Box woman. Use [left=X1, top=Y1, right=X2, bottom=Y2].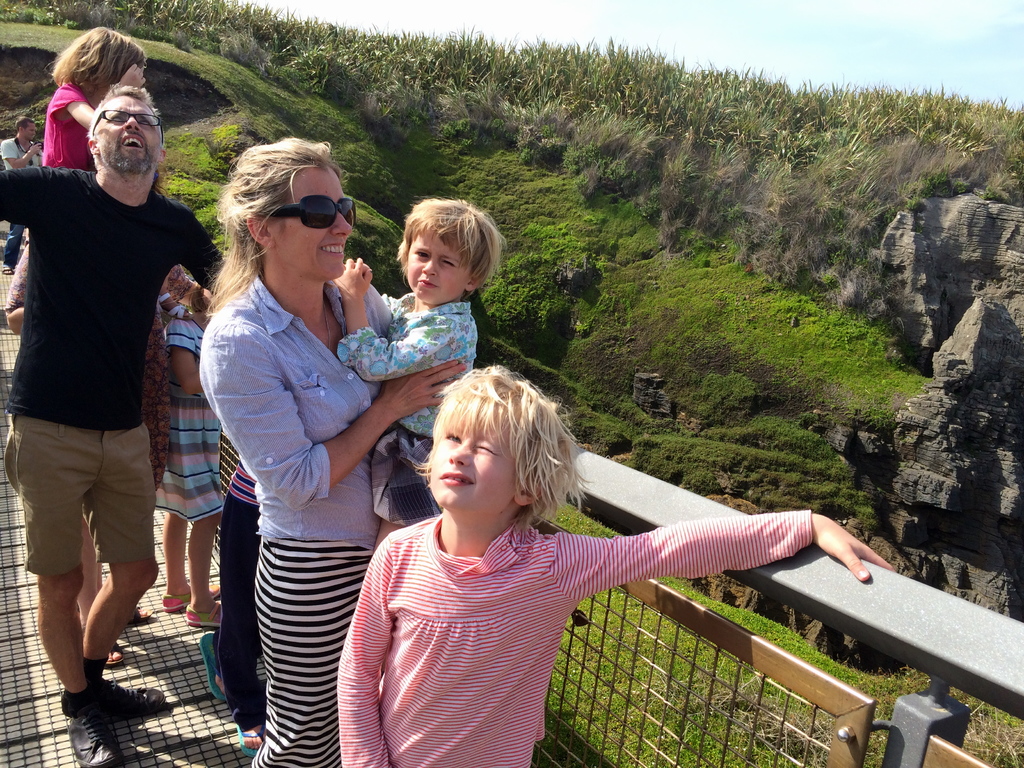
[left=182, top=145, right=408, bottom=762].
